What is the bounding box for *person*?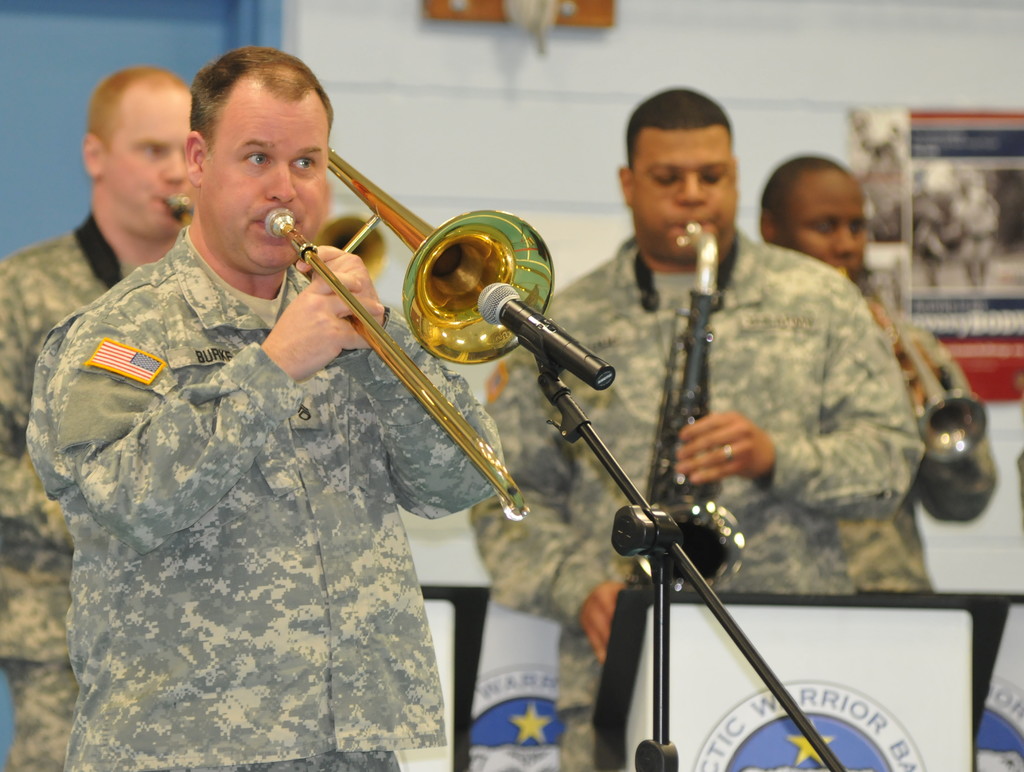
bbox=(908, 162, 952, 292).
